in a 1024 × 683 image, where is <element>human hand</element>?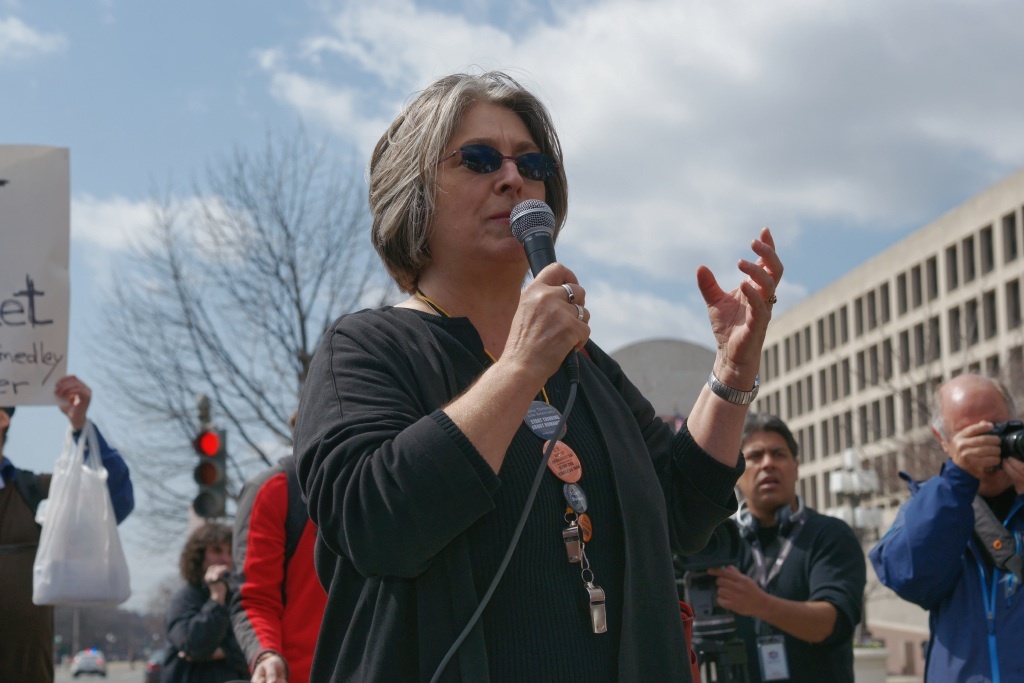
(494, 259, 592, 391).
